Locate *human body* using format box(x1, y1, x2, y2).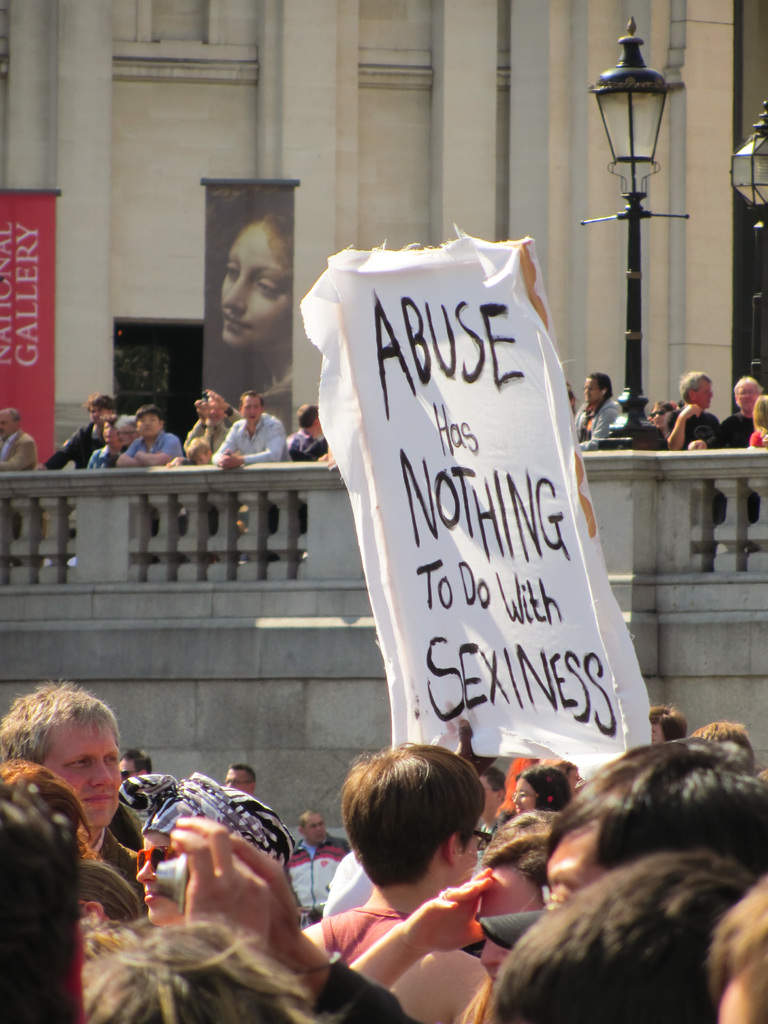
box(539, 735, 767, 929).
